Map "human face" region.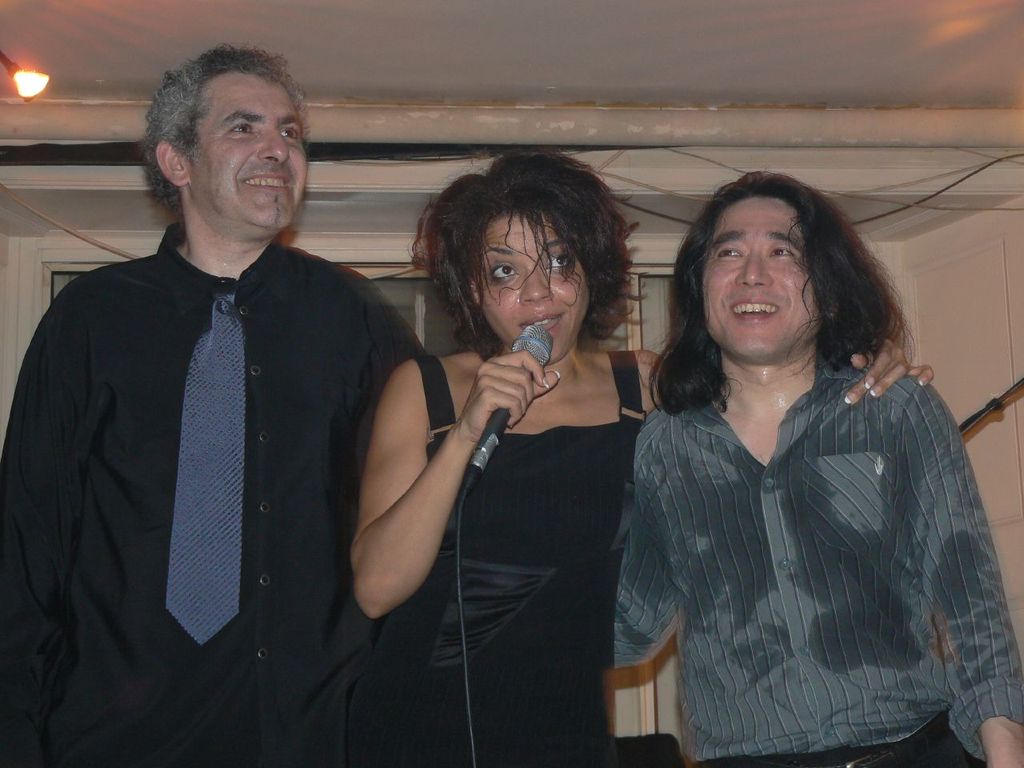
Mapped to box(697, 194, 821, 352).
